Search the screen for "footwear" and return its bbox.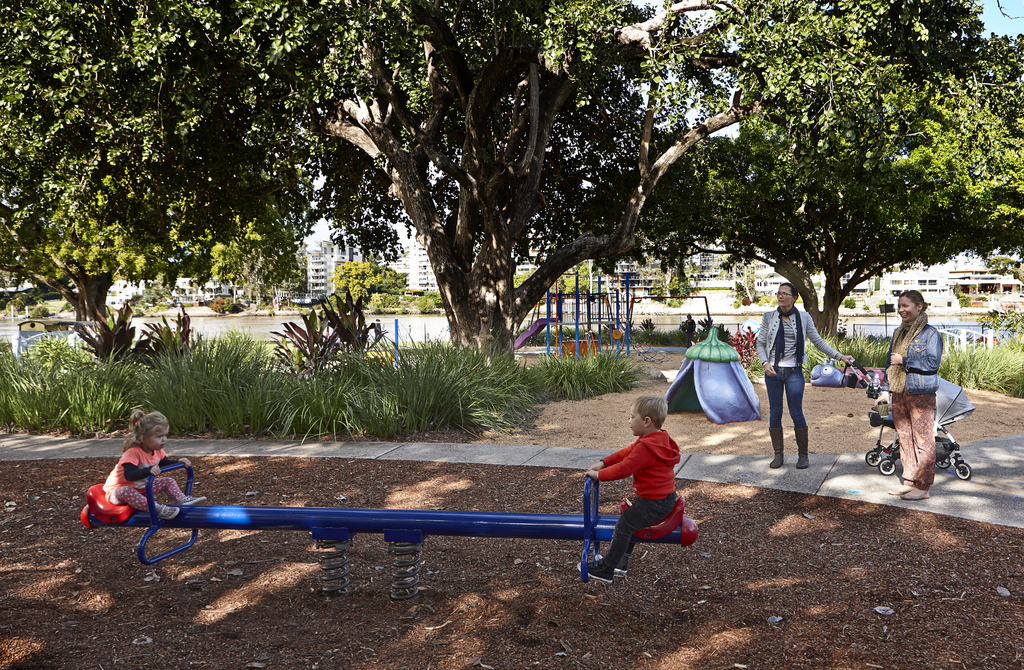
Found: {"x1": 888, "y1": 487, "x2": 913, "y2": 492}.
